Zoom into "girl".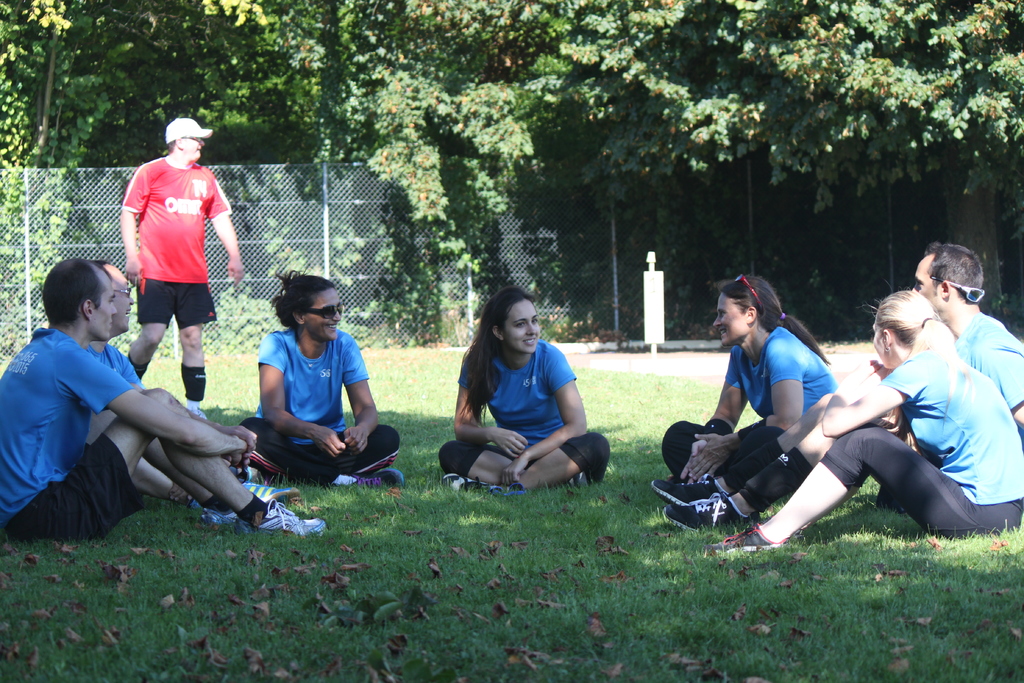
Zoom target: 237, 267, 412, 489.
